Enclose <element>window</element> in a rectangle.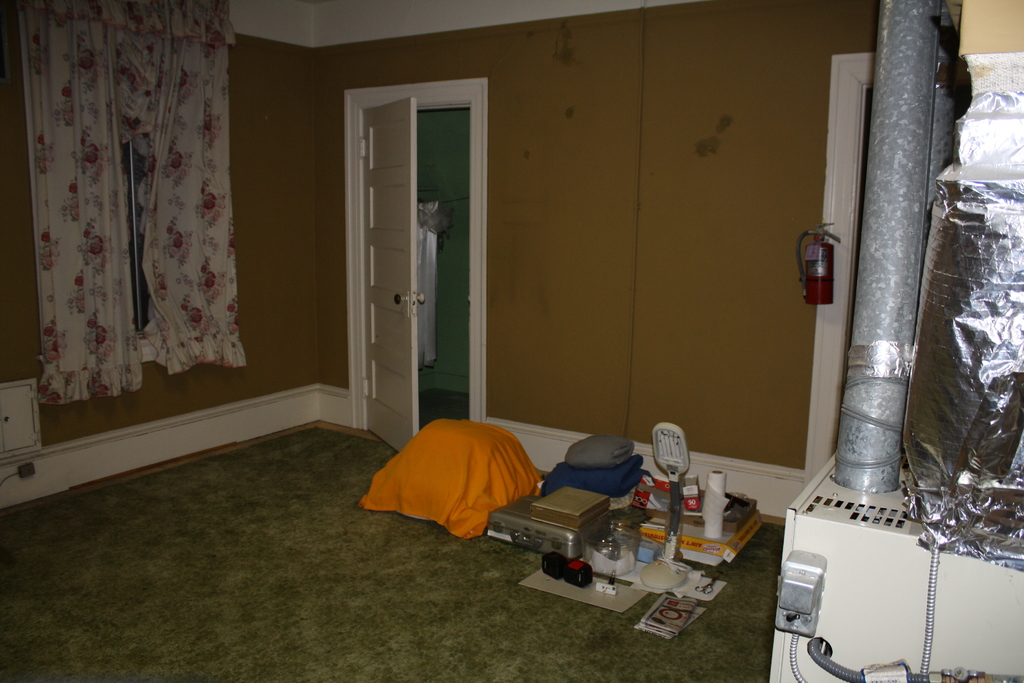
detection(35, 4, 236, 359).
